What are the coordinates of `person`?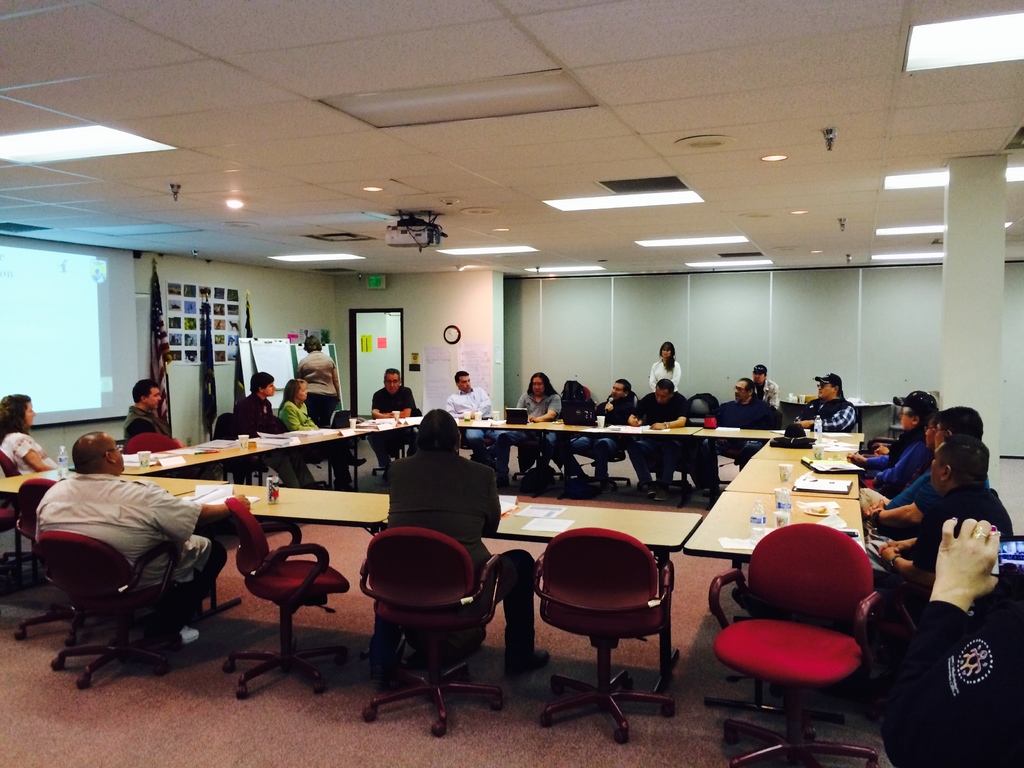
left=884, top=434, right=1009, bottom=573.
